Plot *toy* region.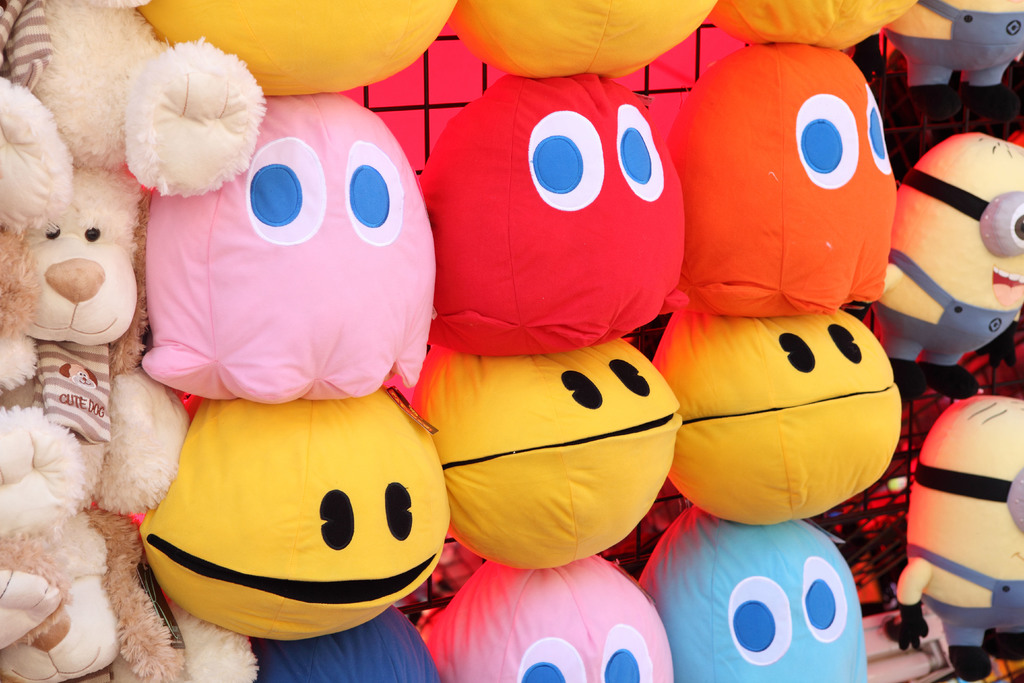
Plotted at region(881, 0, 1023, 113).
